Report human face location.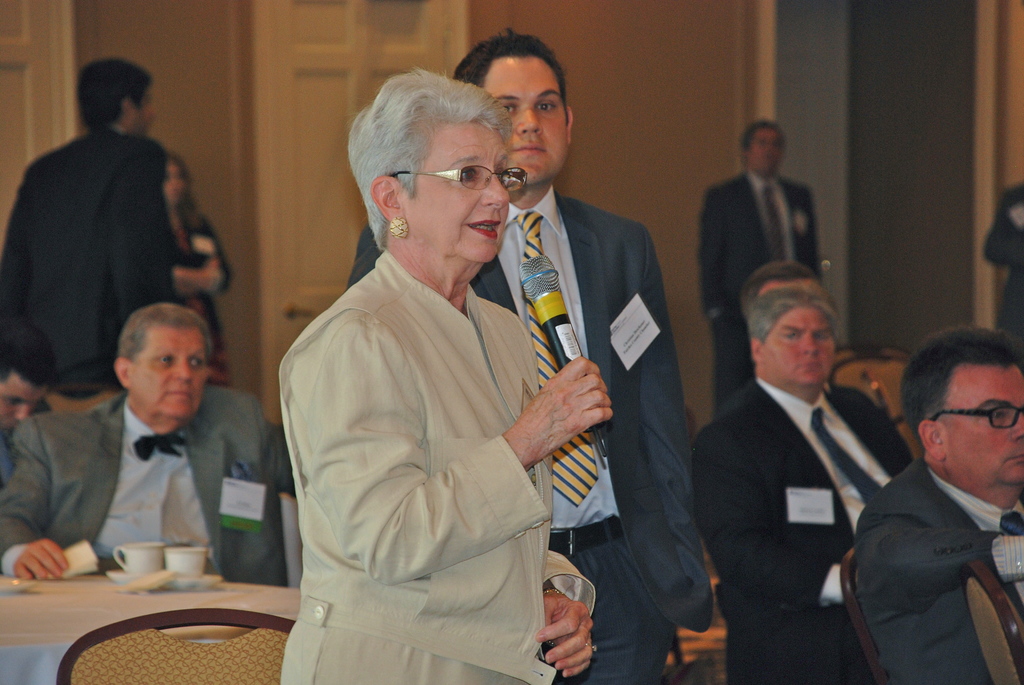
Report: (768, 307, 833, 384).
